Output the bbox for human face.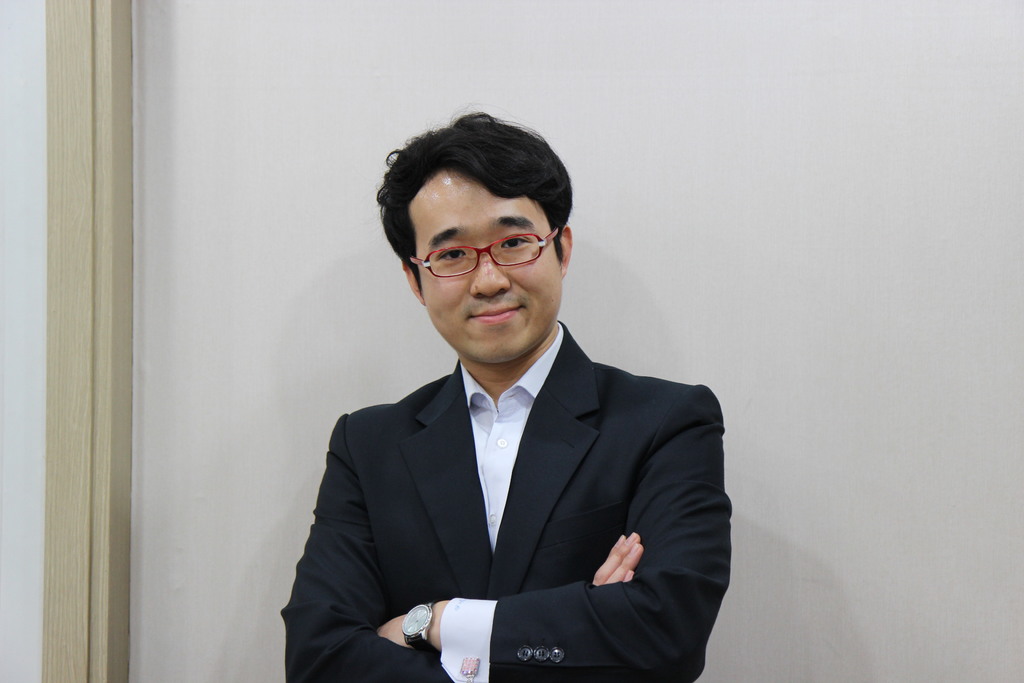
413/178/559/368.
